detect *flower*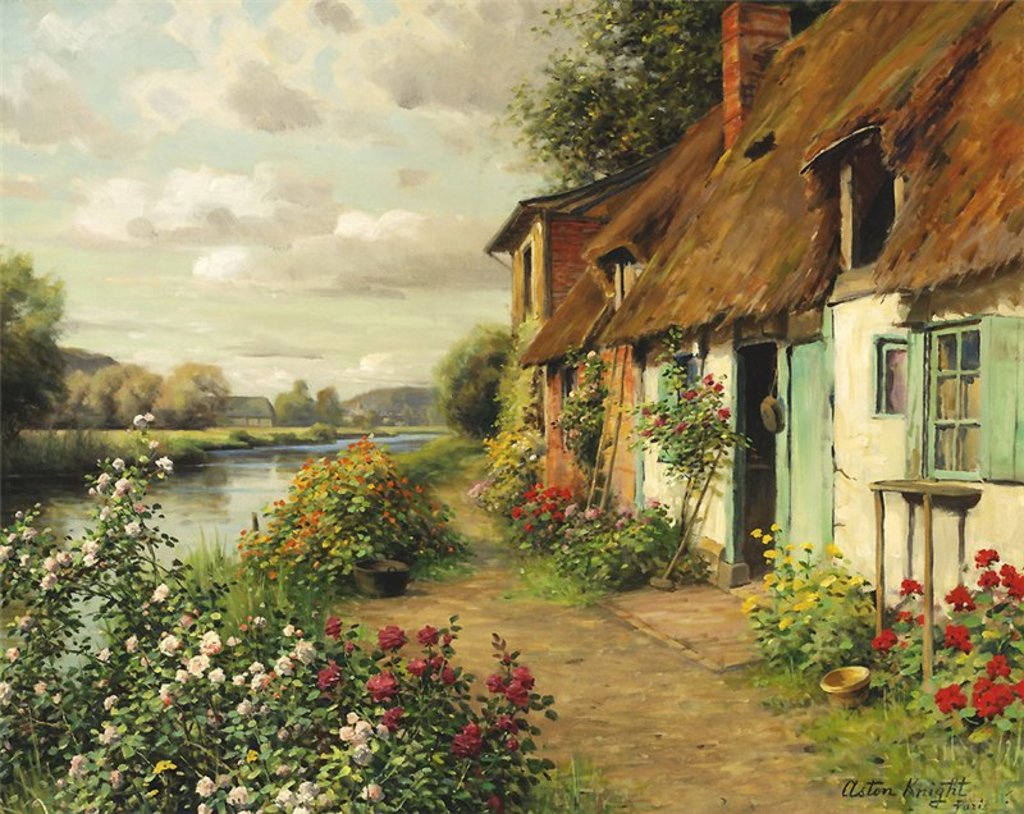
<bbox>87, 412, 169, 538</bbox>
